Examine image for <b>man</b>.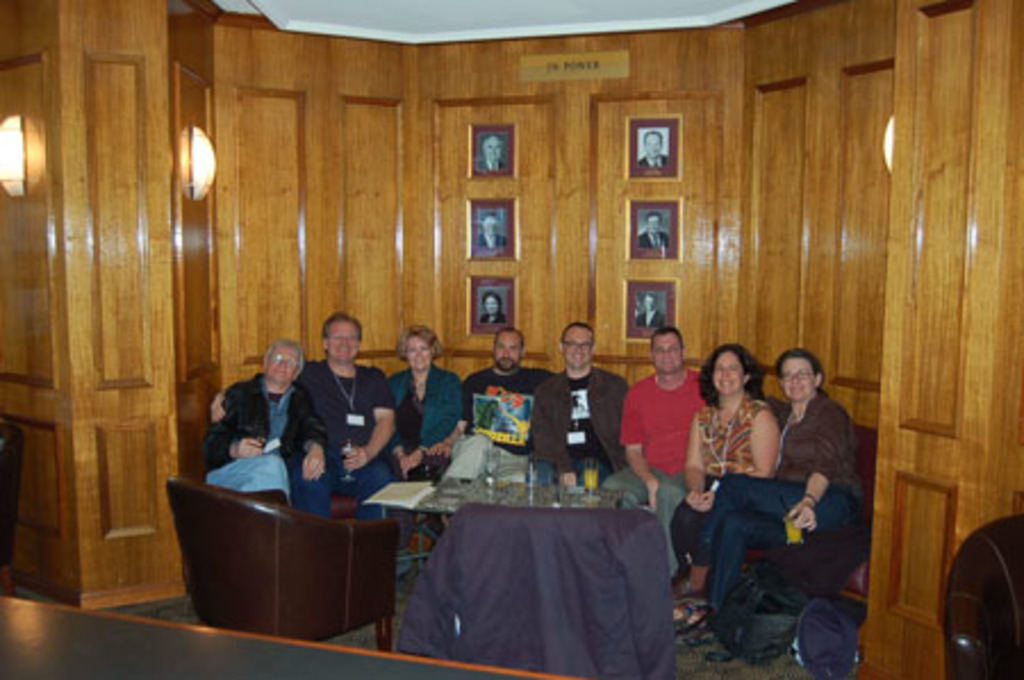
Examination result: 630, 207, 671, 250.
